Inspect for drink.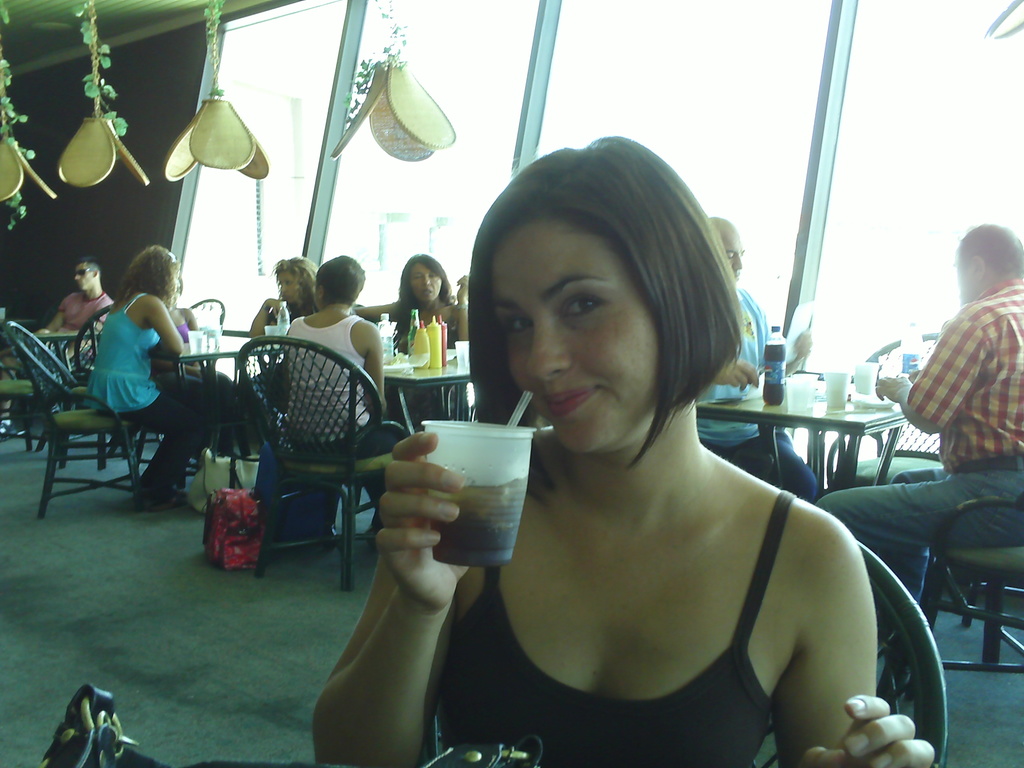
Inspection: <region>763, 325, 788, 407</region>.
